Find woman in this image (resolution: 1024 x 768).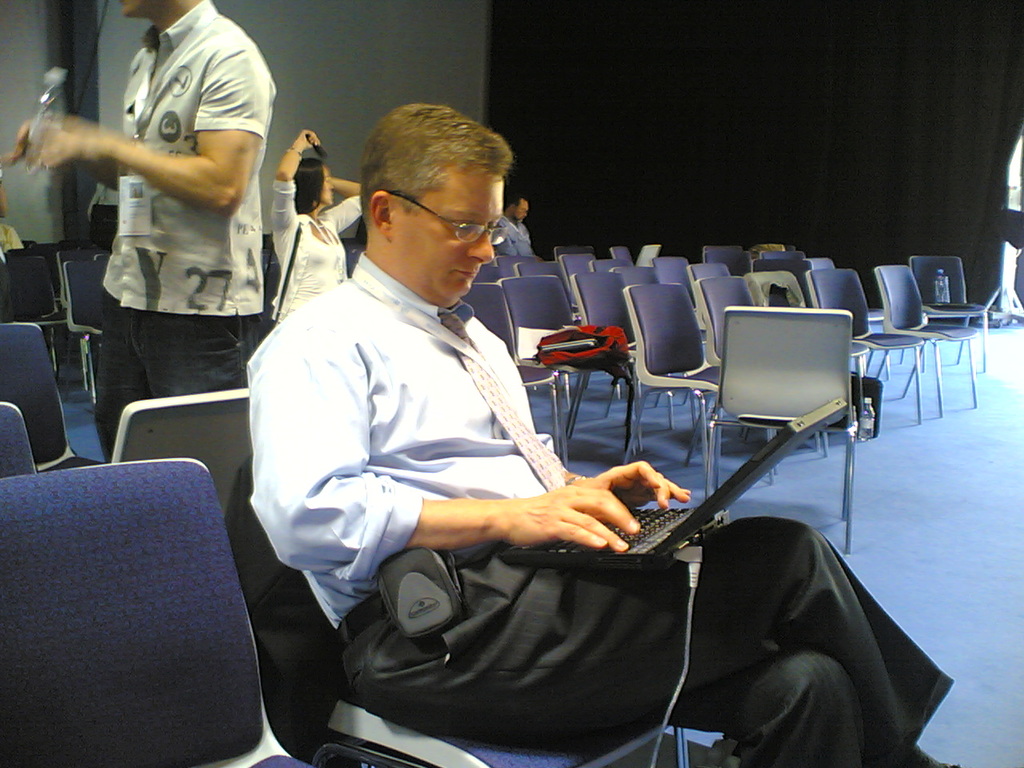
crop(271, 125, 363, 325).
